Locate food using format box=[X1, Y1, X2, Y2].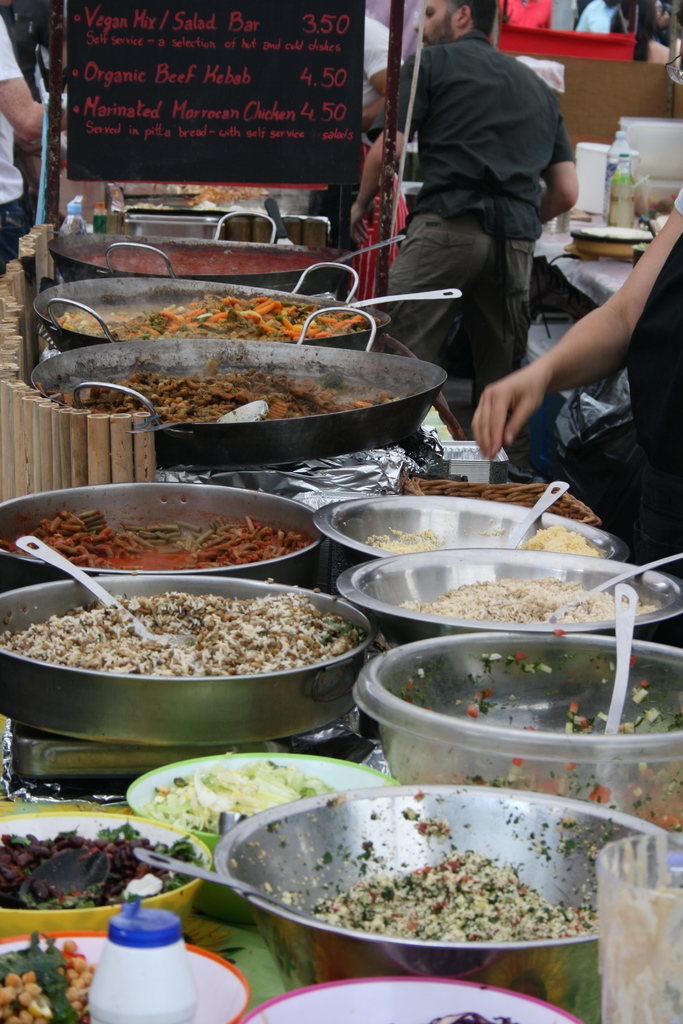
box=[0, 830, 201, 909].
